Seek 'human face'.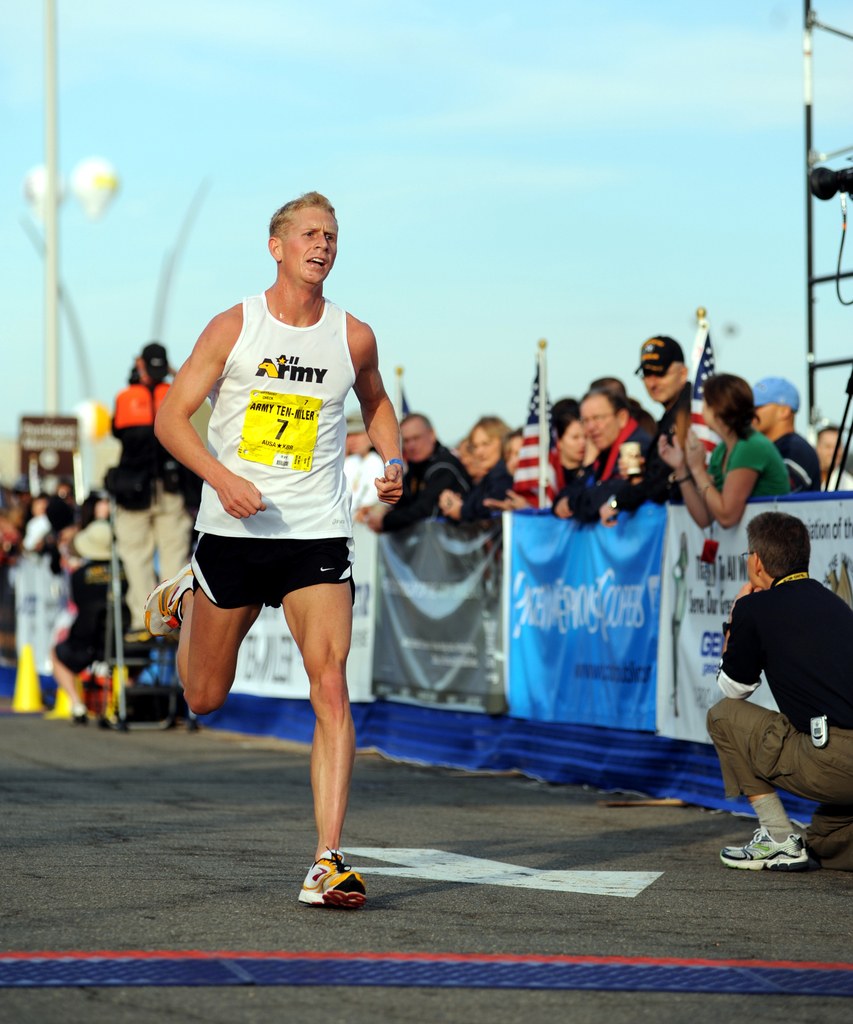
(x1=471, y1=428, x2=499, y2=468).
